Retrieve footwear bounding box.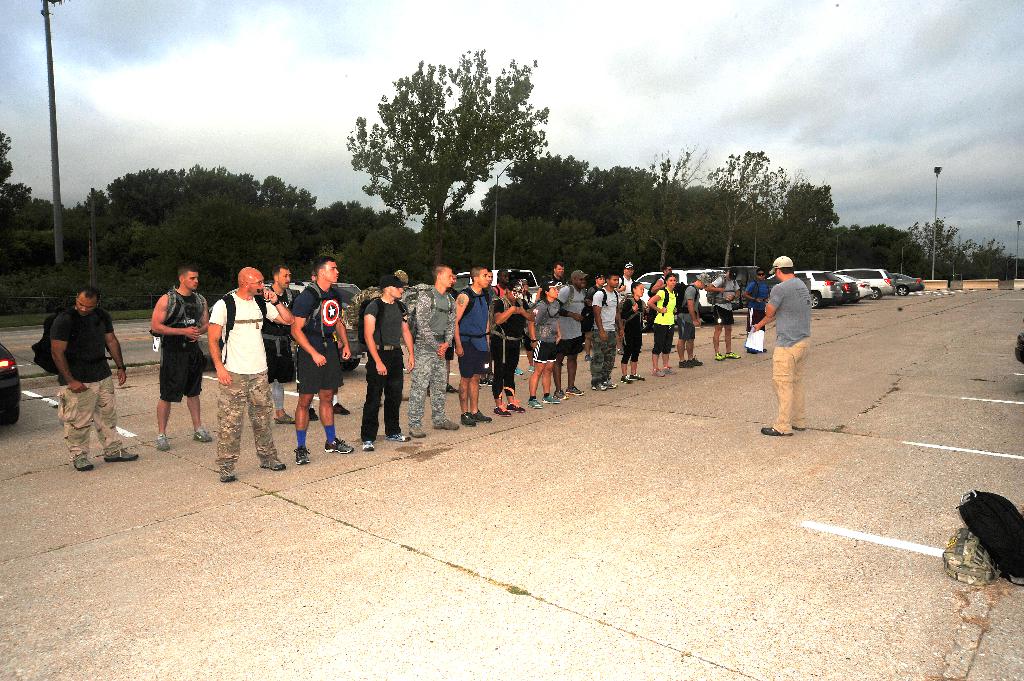
Bounding box: <region>715, 351, 724, 360</region>.
